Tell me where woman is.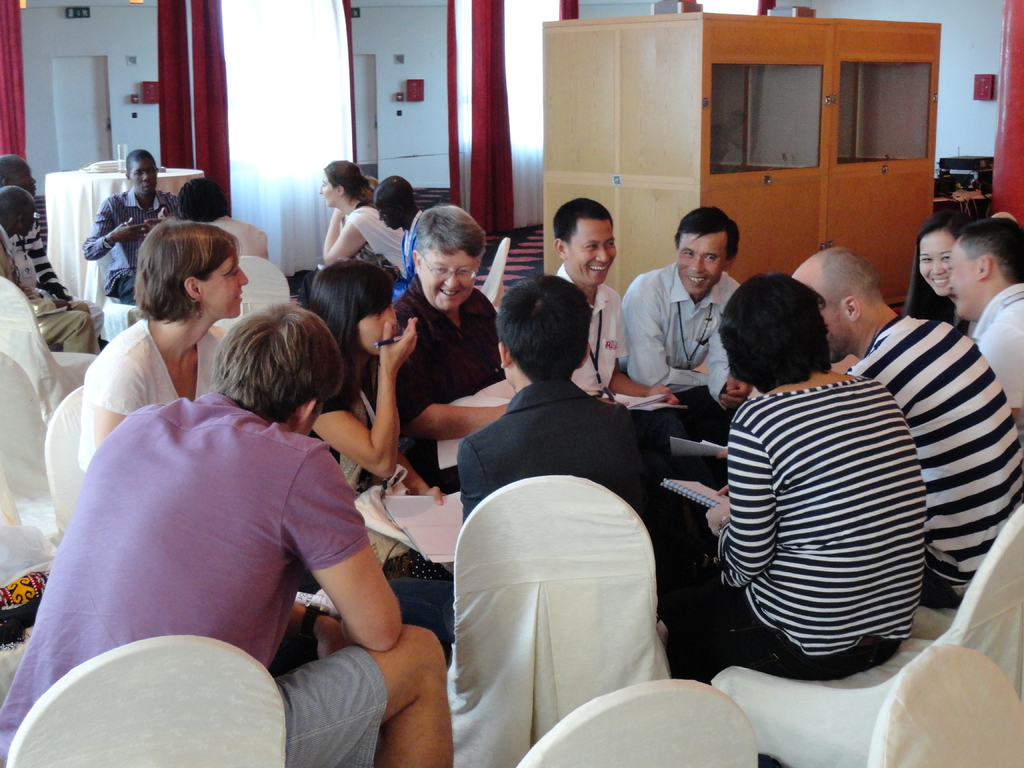
woman is at [313, 161, 404, 273].
